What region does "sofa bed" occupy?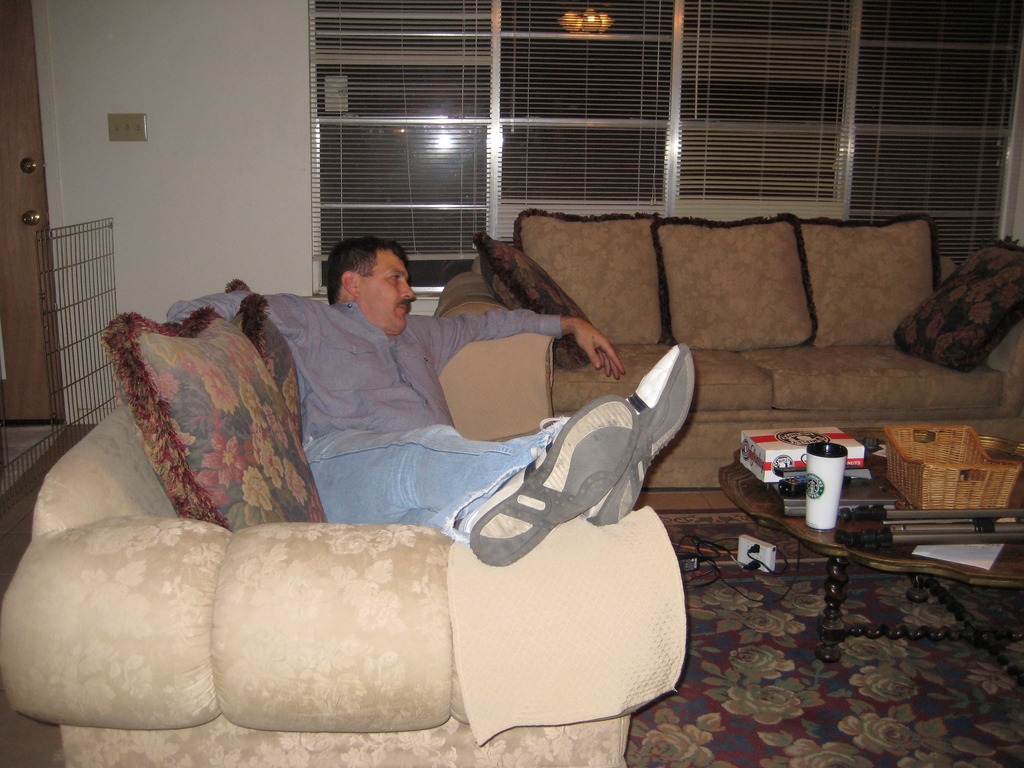
<box>468,207,1023,462</box>.
